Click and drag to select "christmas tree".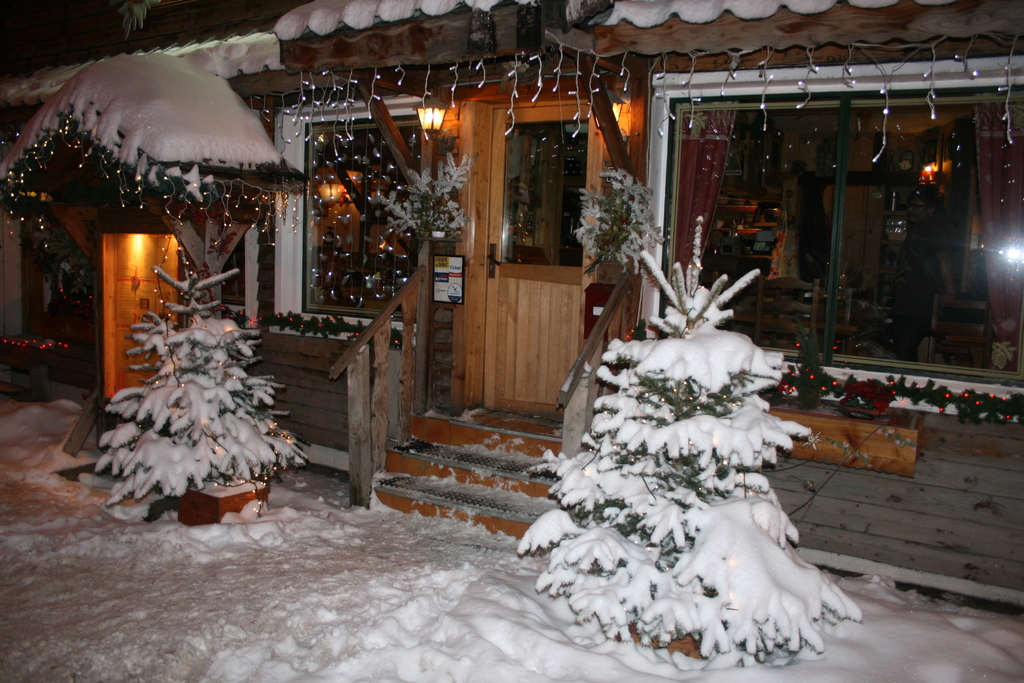
Selection: 511 208 867 680.
